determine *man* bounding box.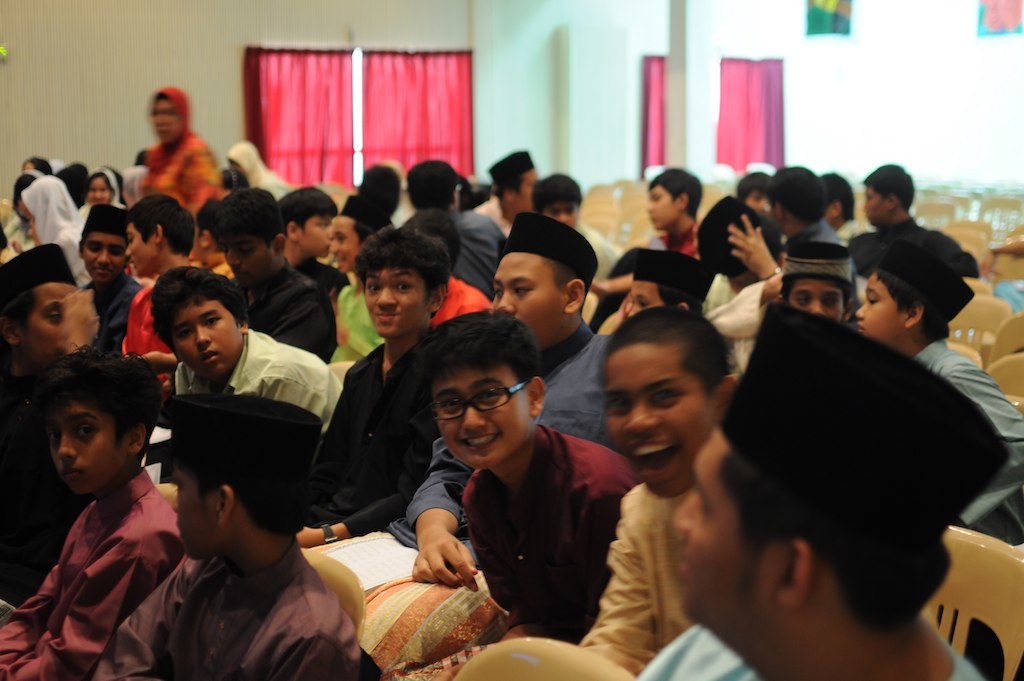
Determined: (398,220,627,598).
